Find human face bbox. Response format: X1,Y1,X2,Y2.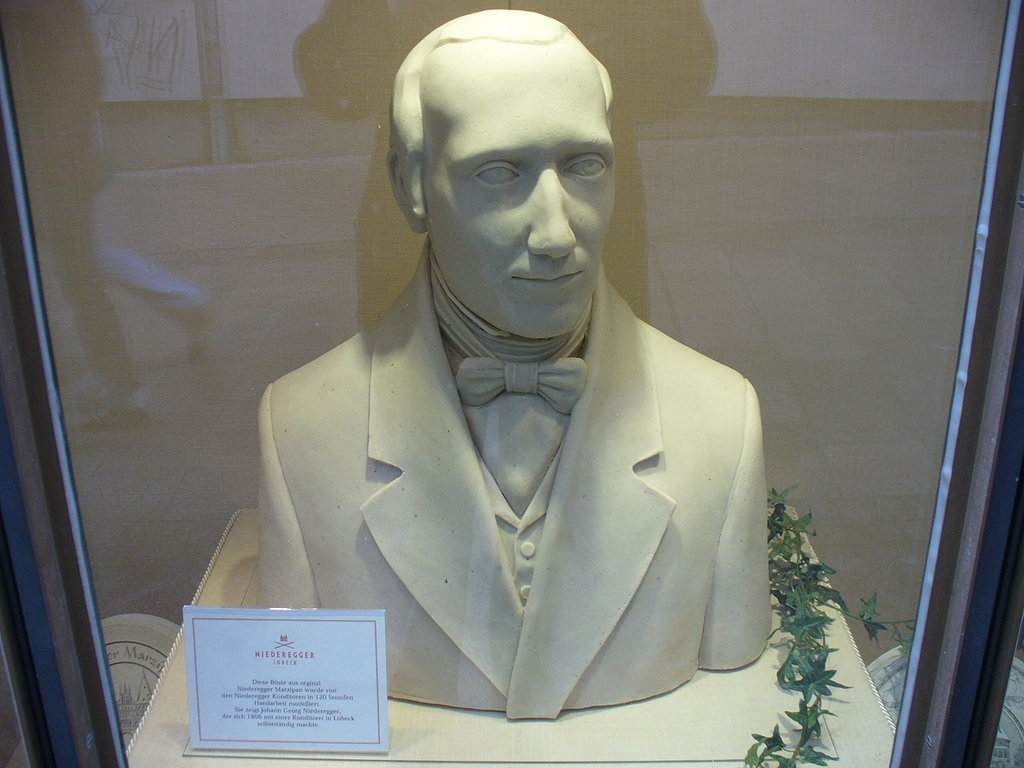
423,42,611,334.
